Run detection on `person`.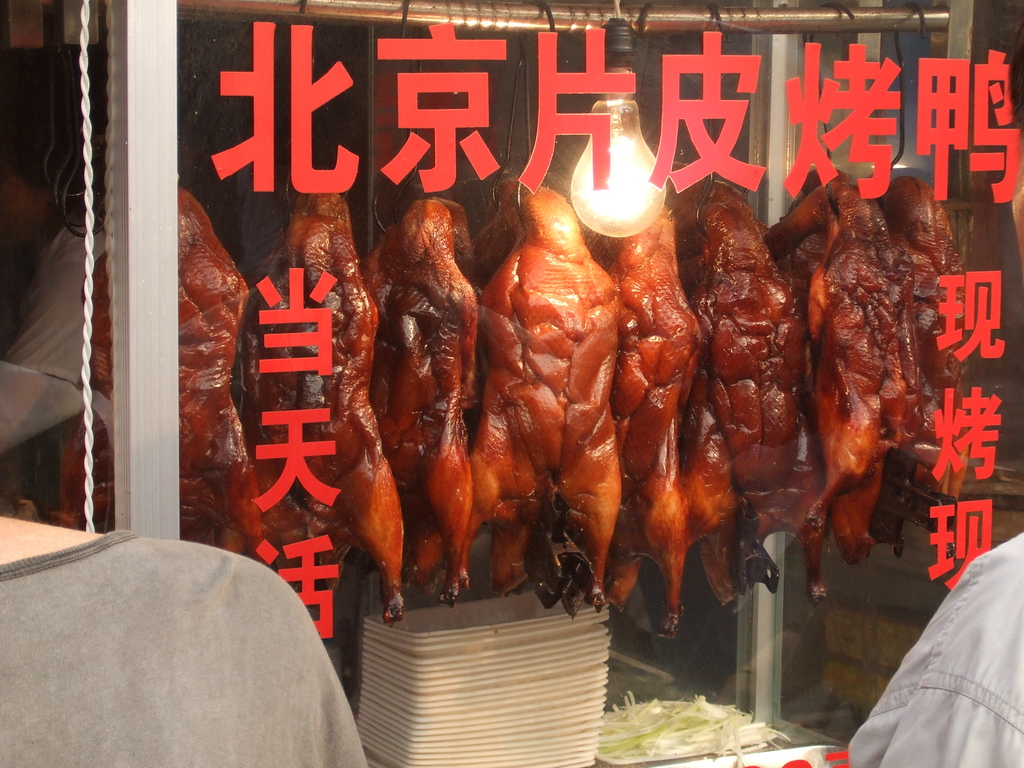
Result: (0,515,367,767).
